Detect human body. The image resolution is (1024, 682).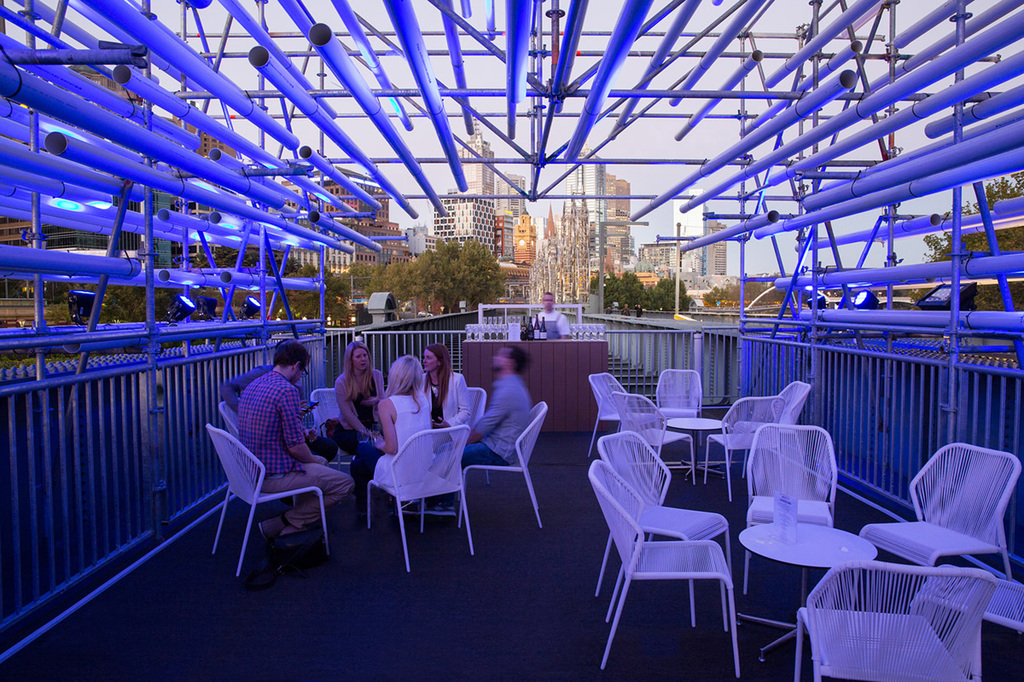
444 341 535 473.
